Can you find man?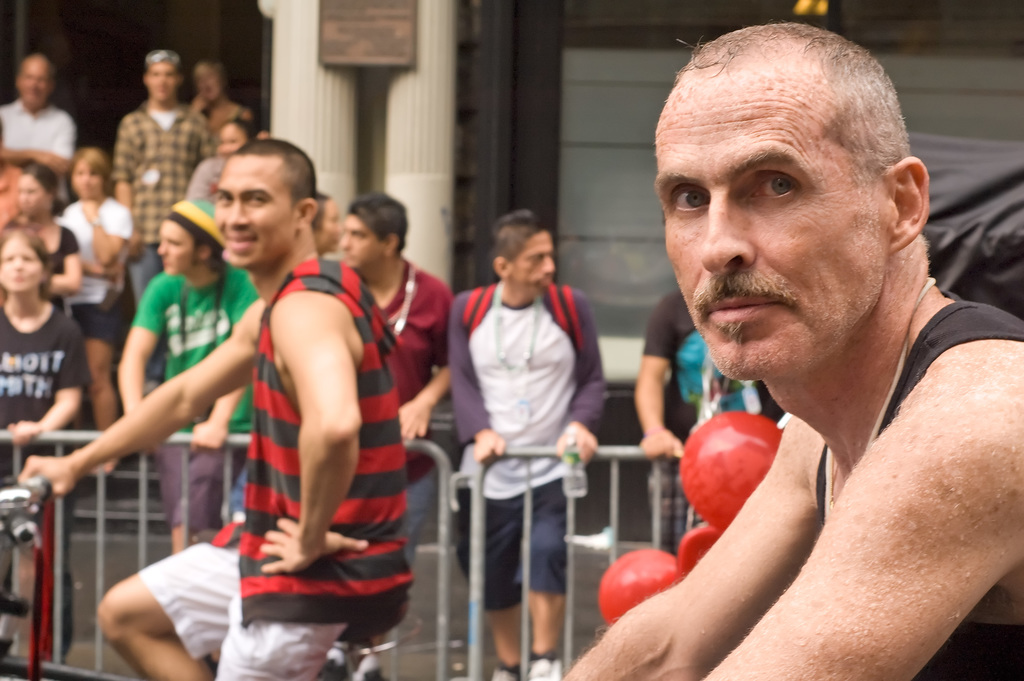
Yes, bounding box: region(446, 209, 605, 680).
